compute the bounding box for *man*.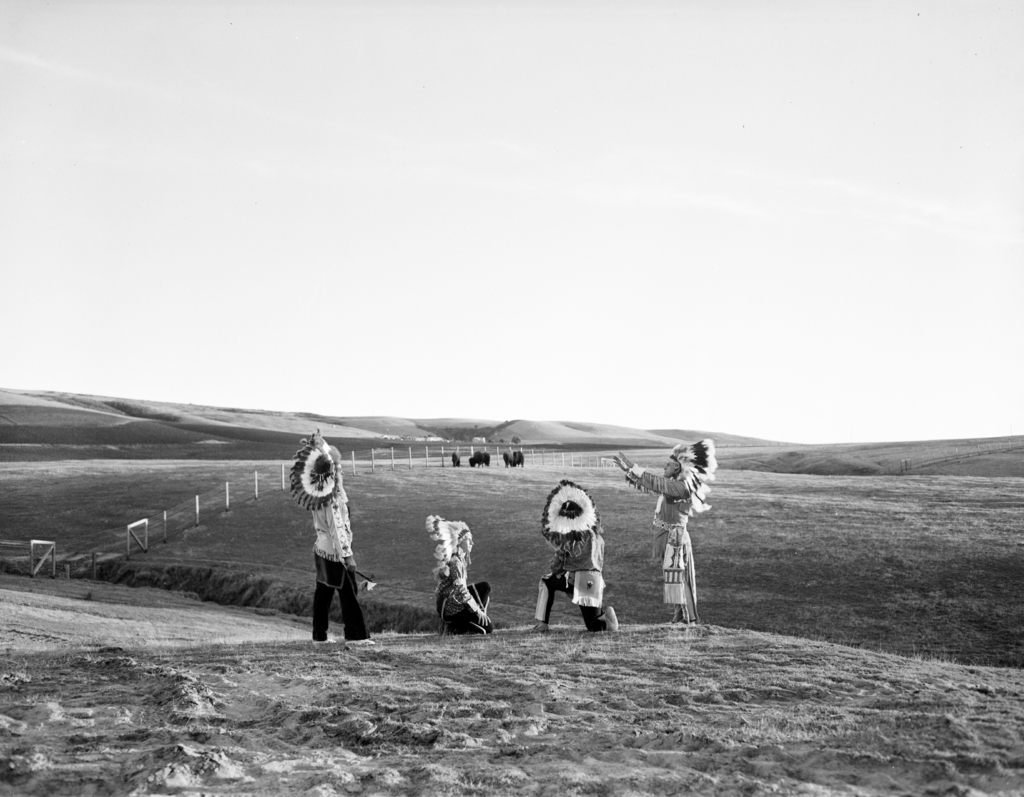
<region>431, 511, 493, 635</region>.
